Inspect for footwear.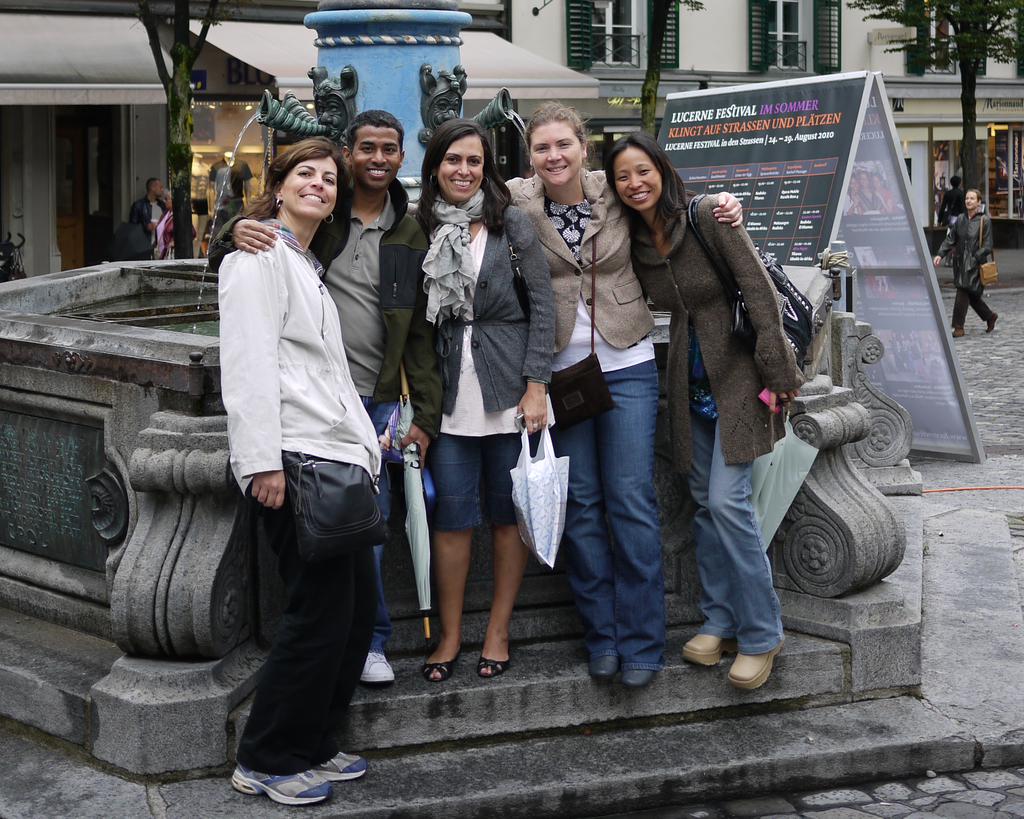
Inspection: bbox=[225, 766, 332, 808].
